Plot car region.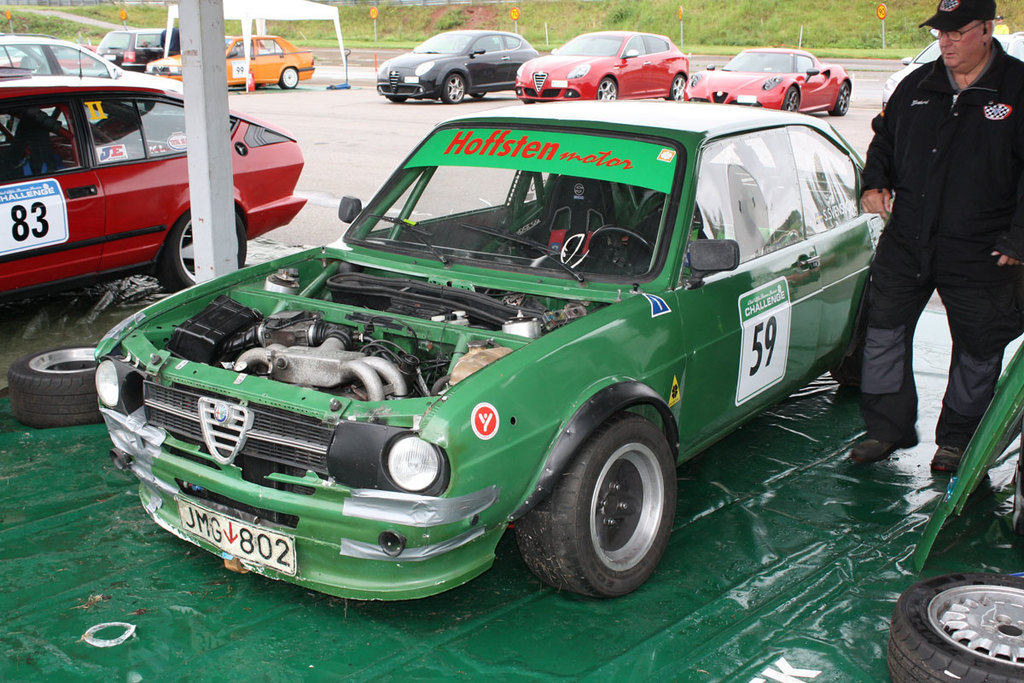
Plotted at (684,49,857,114).
